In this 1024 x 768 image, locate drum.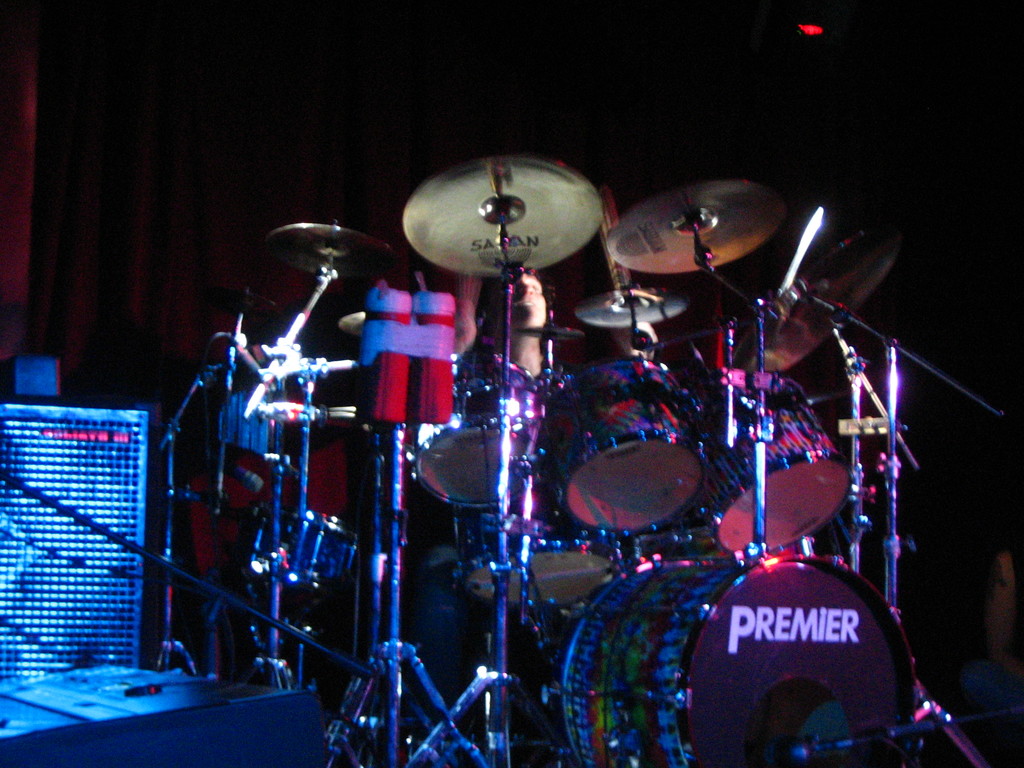
Bounding box: bbox=(416, 353, 546, 509).
